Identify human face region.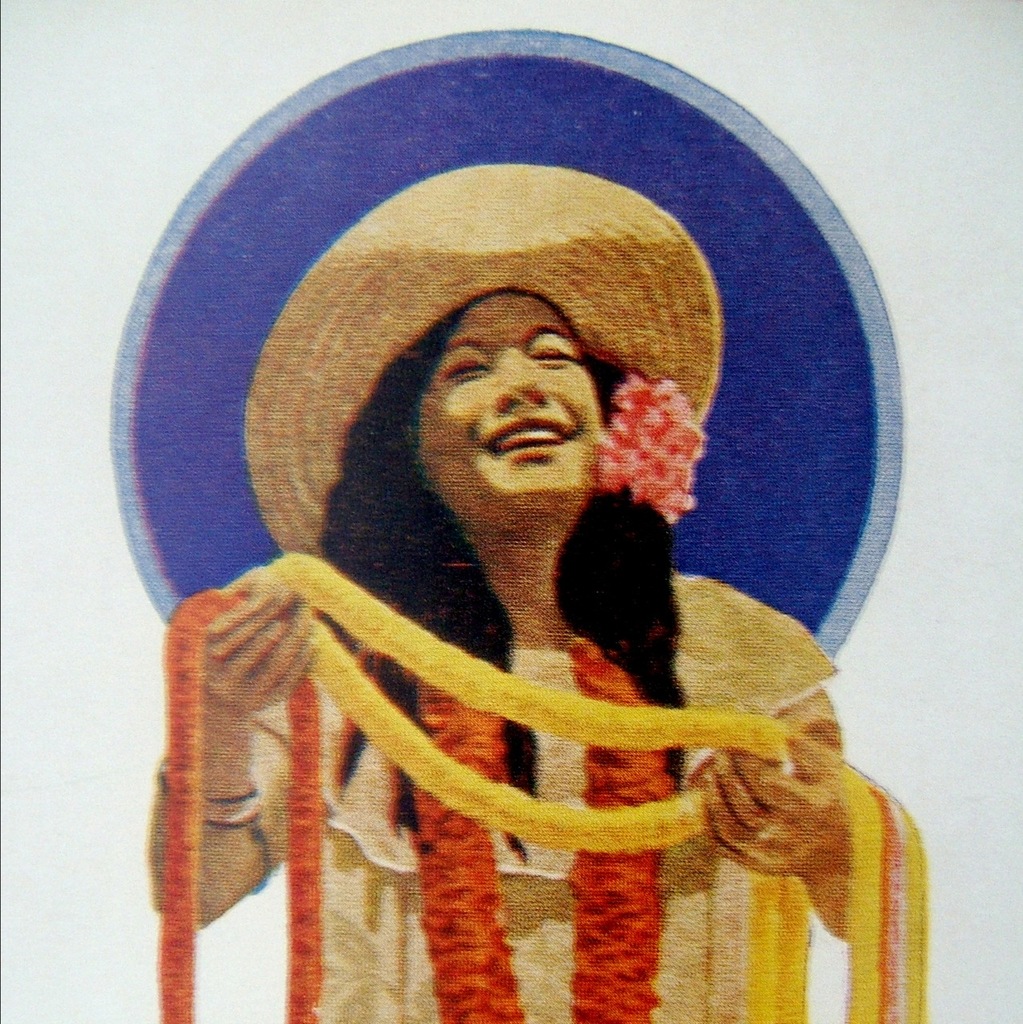
Region: [422,290,605,535].
